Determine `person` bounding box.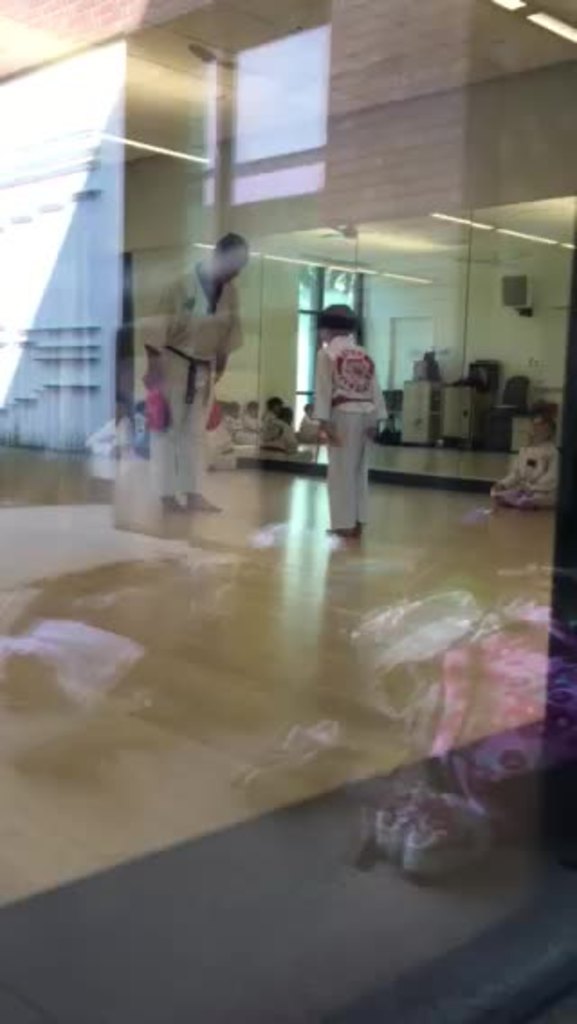
Determined: pyautogui.locateOnScreen(310, 301, 391, 541).
